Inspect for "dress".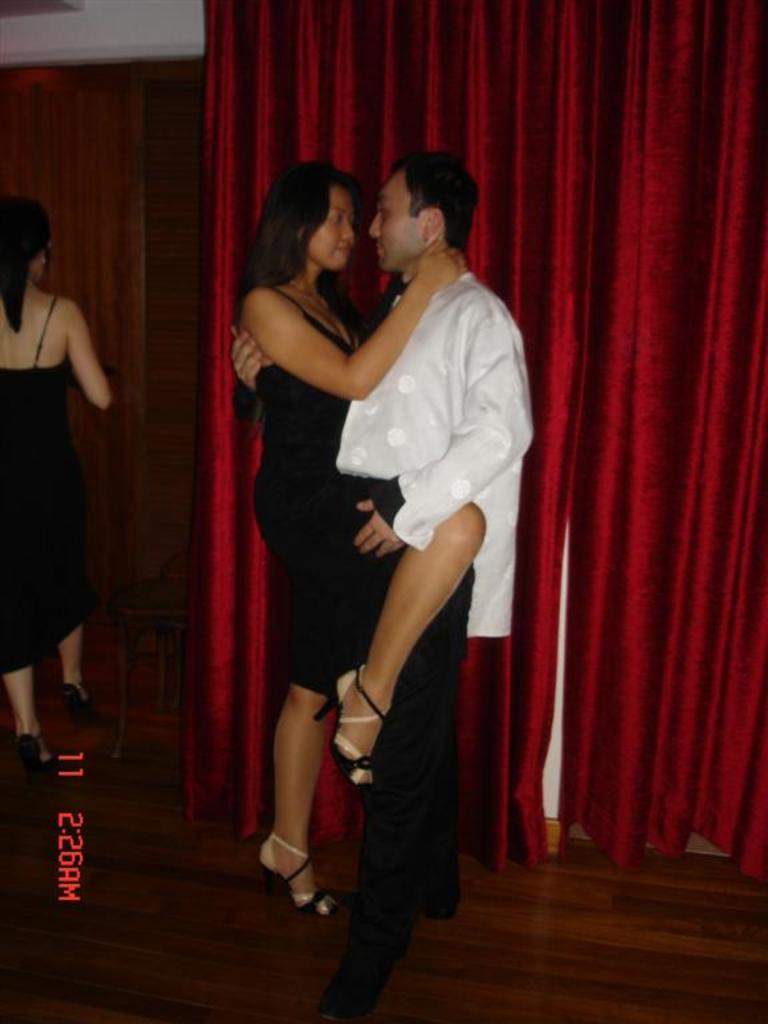
Inspection: <region>245, 289, 399, 697</region>.
